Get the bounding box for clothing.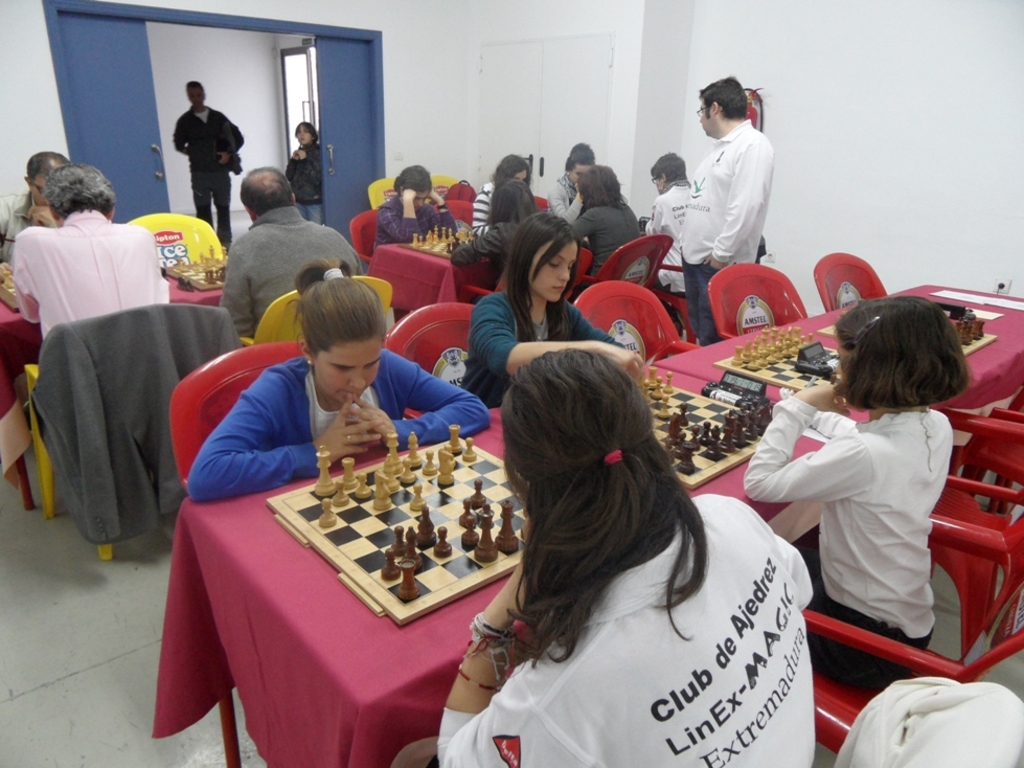
Rect(167, 103, 246, 241).
